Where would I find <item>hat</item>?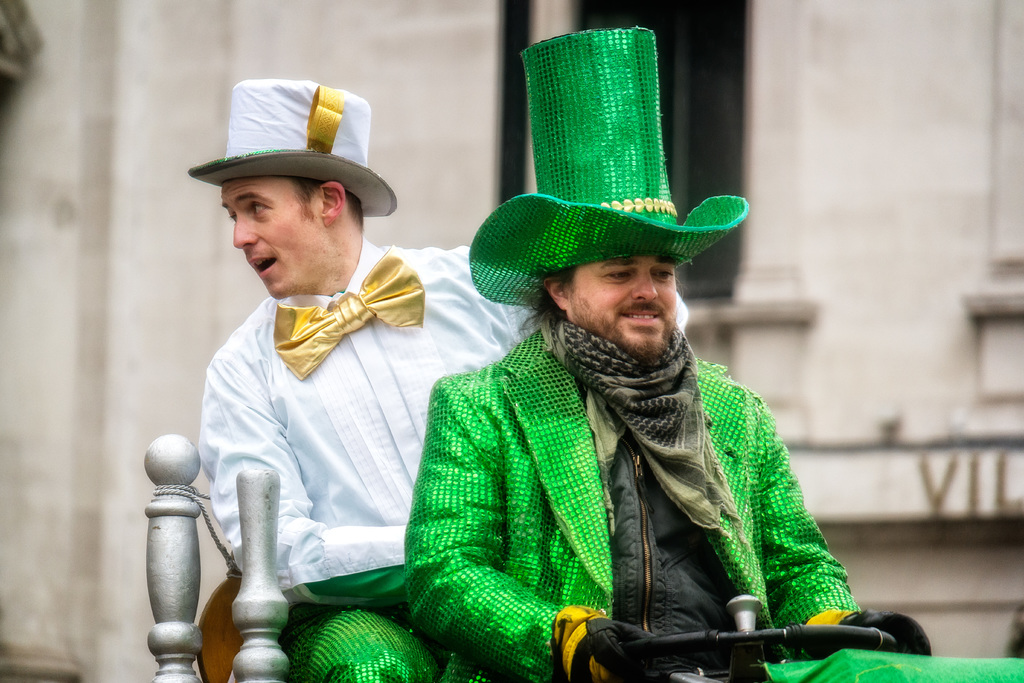
At (188, 81, 397, 218).
